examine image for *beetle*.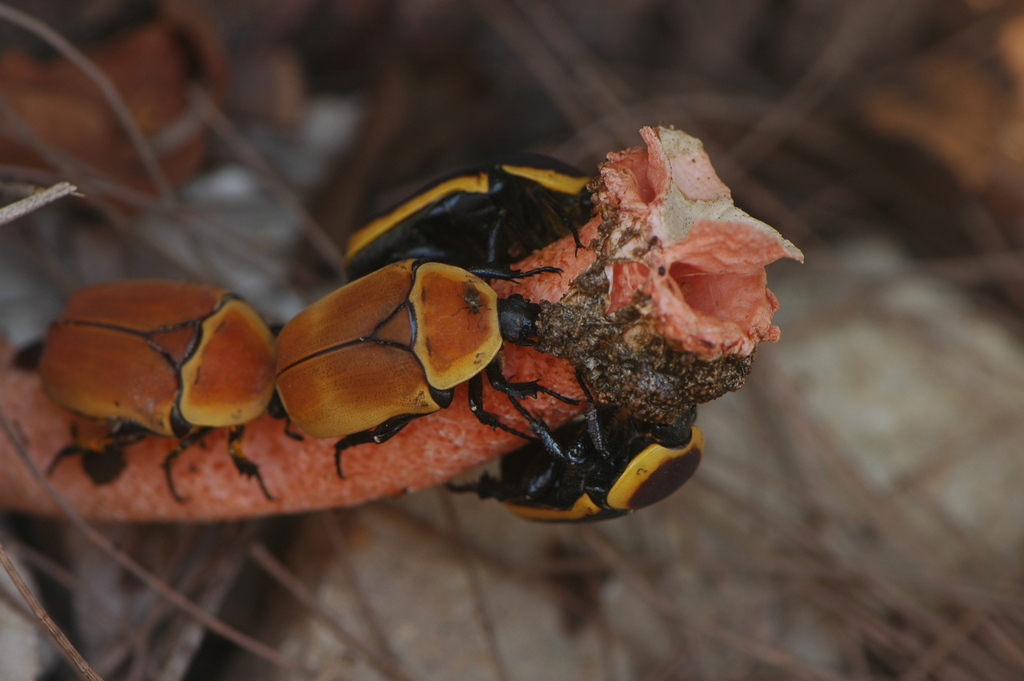
Examination result: x1=34, y1=275, x2=274, y2=500.
